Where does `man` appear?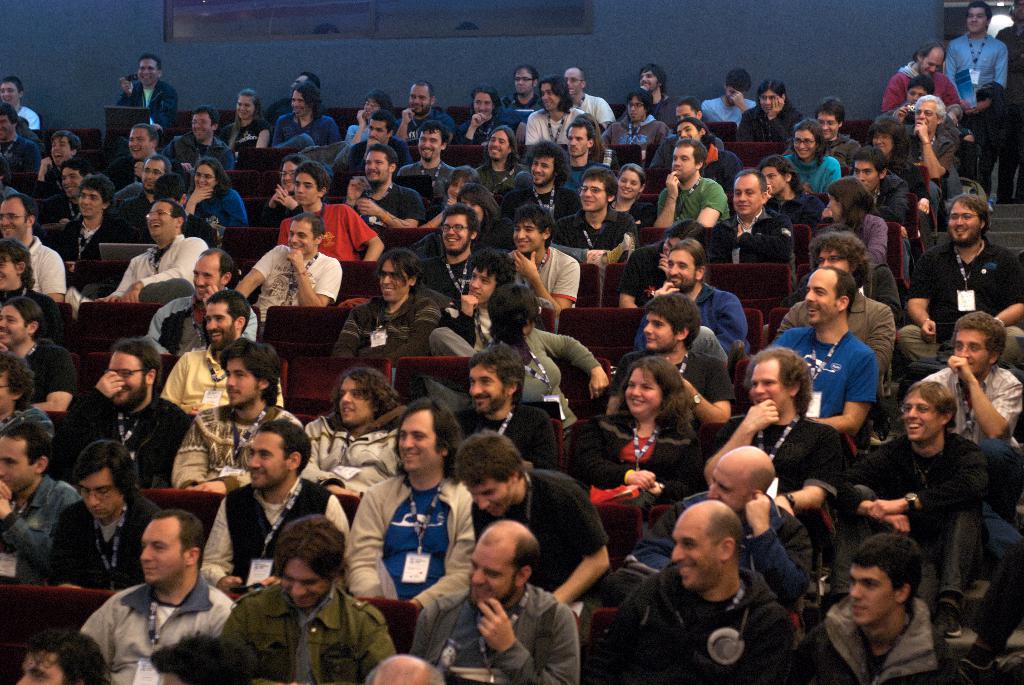
Appears at <region>412, 520, 583, 684</region>.
